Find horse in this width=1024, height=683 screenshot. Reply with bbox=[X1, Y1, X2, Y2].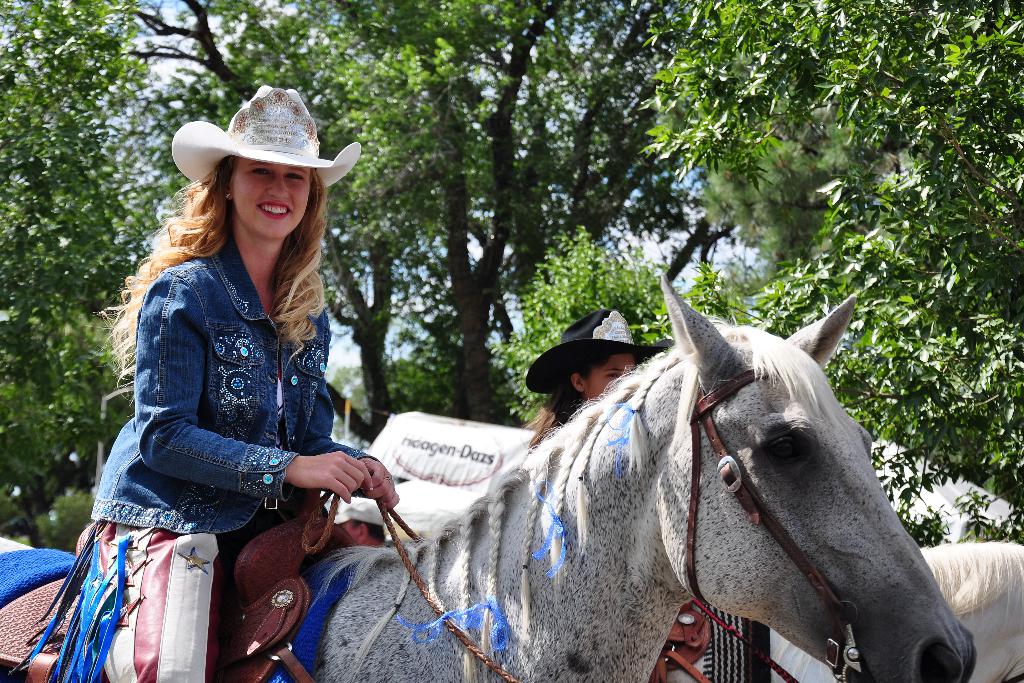
bbox=[652, 540, 1023, 682].
